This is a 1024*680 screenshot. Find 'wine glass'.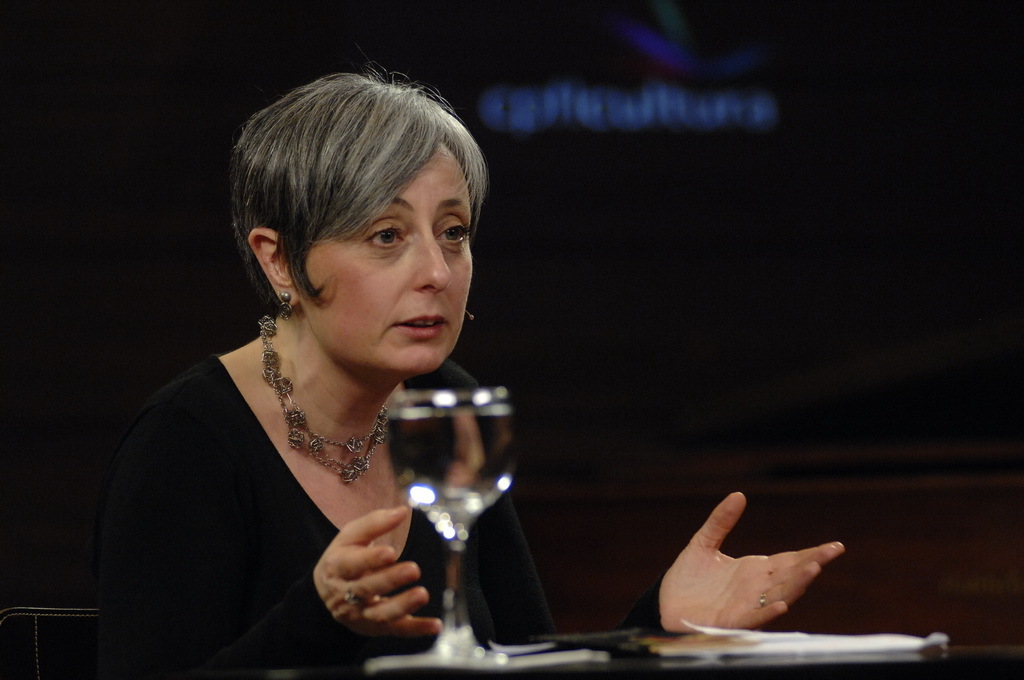
Bounding box: 386 389 519 669.
